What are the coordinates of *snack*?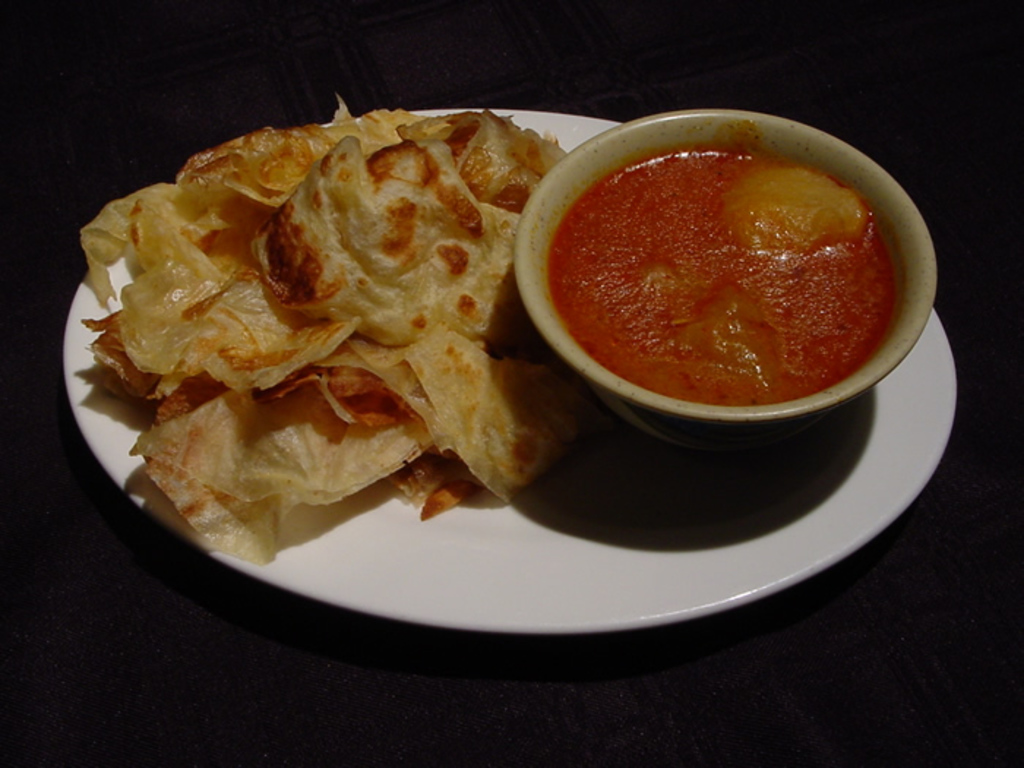
x1=85 y1=104 x2=571 y2=579.
